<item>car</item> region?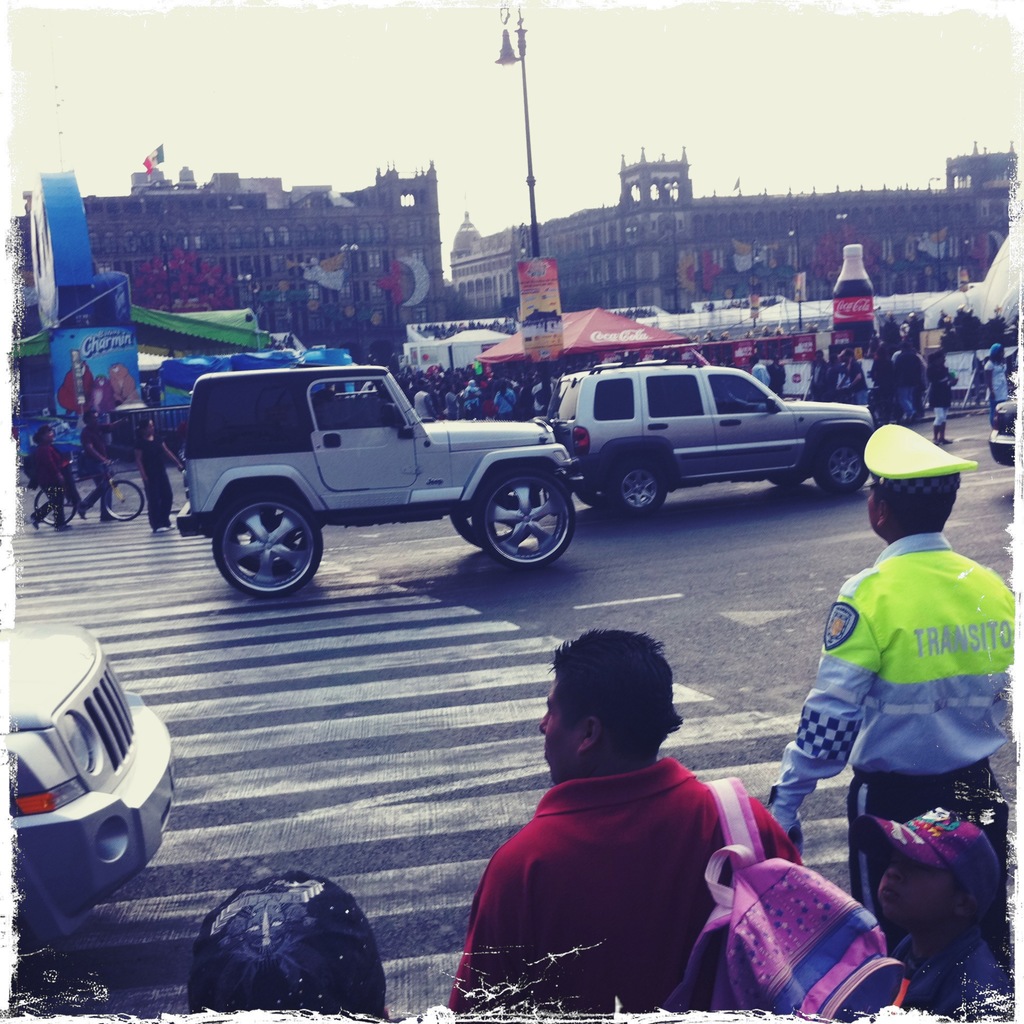
x1=991, y1=399, x2=1017, y2=468
